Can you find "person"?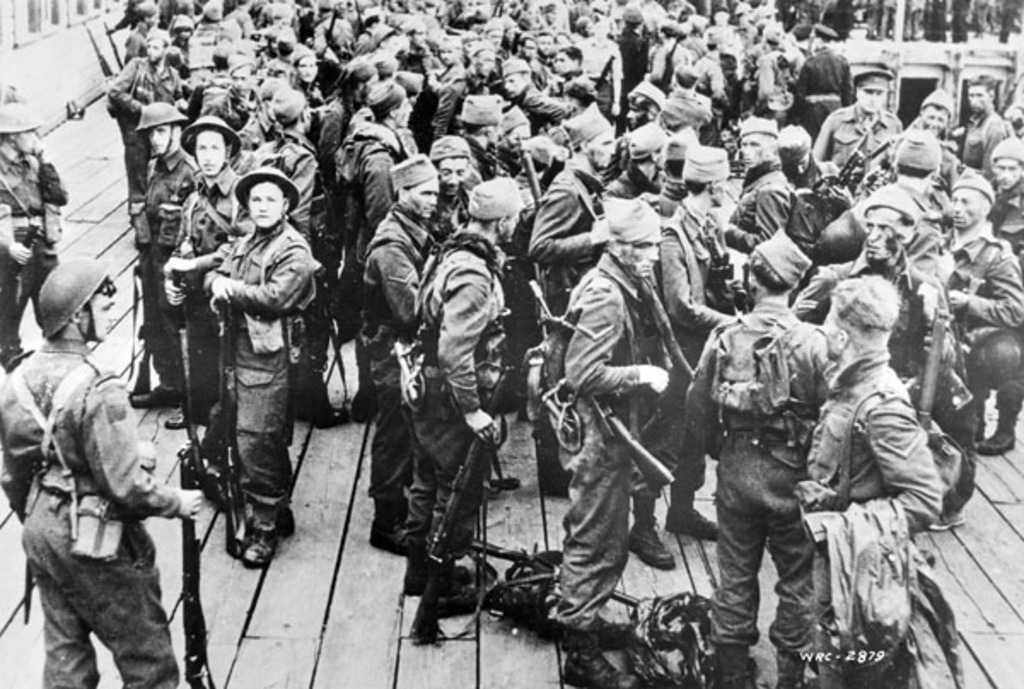
Yes, bounding box: (left=548, top=200, right=681, bottom=687).
